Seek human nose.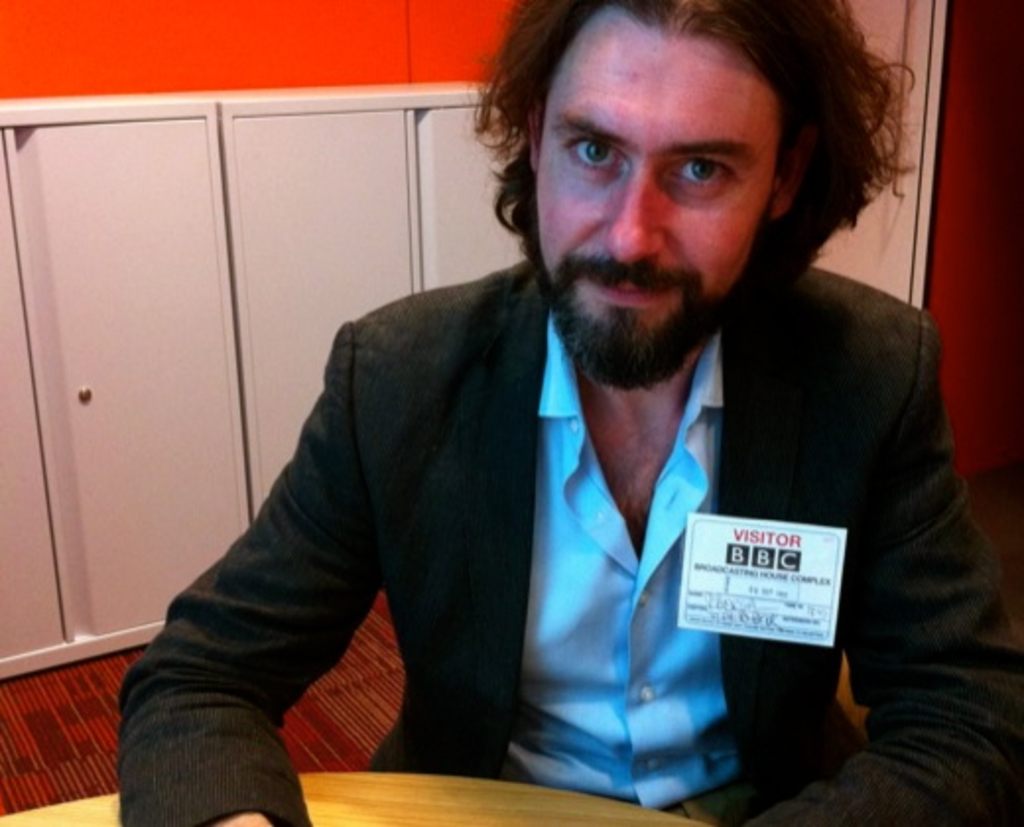
{"x1": 610, "y1": 163, "x2": 660, "y2": 268}.
